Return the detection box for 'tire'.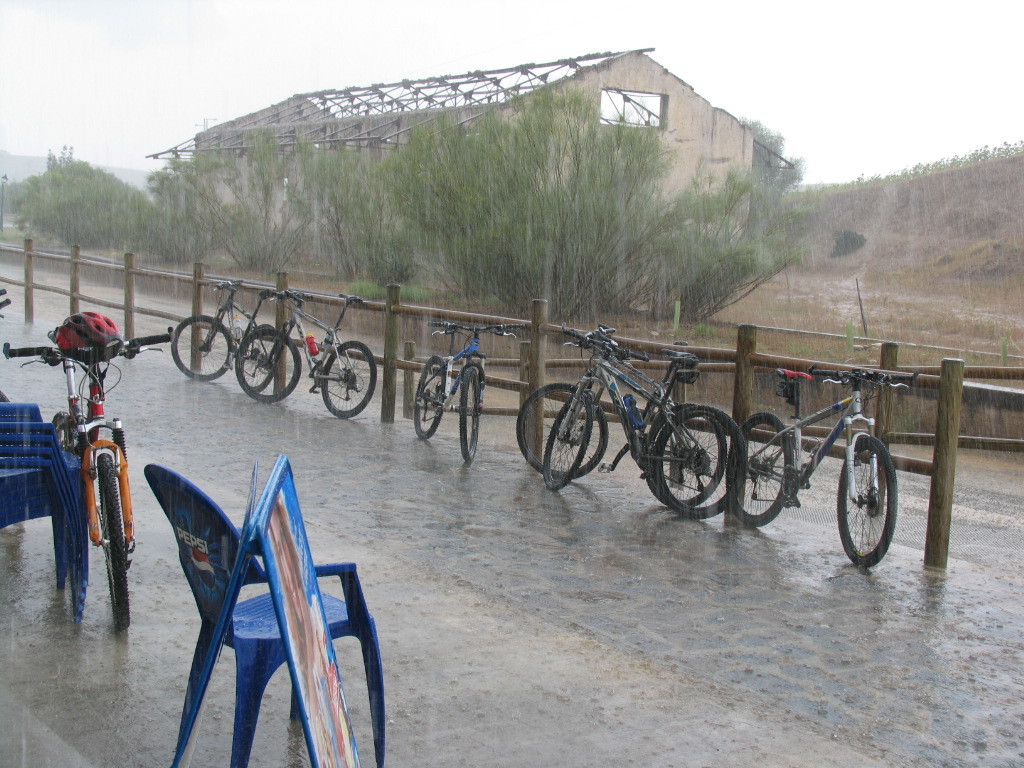
x1=104 y1=450 x2=130 y2=632.
